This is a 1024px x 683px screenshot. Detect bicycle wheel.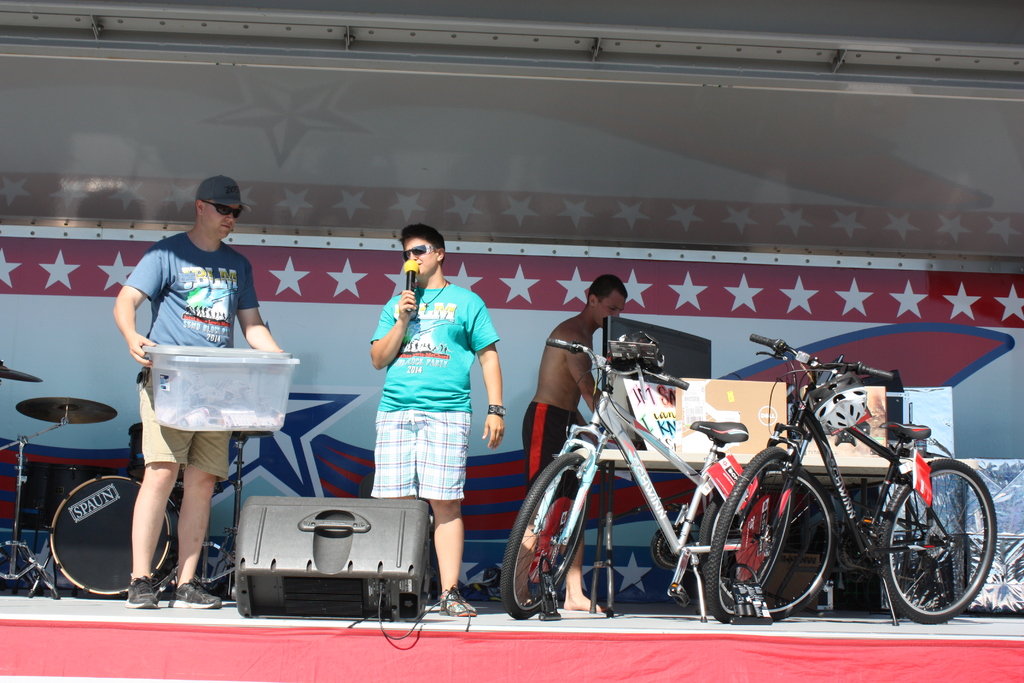
region(698, 465, 834, 620).
